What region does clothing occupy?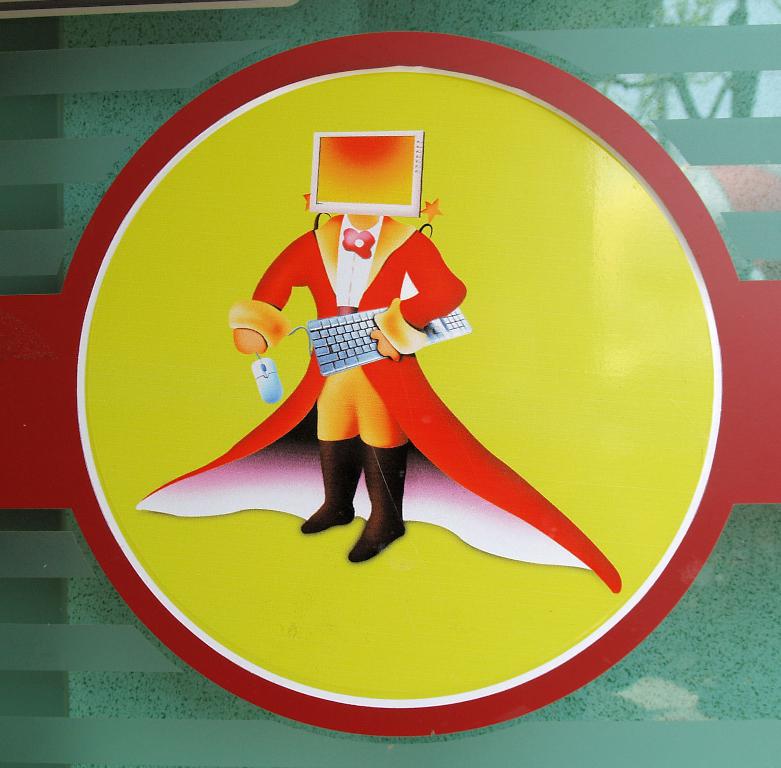
Rect(135, 208, 622, 598).
